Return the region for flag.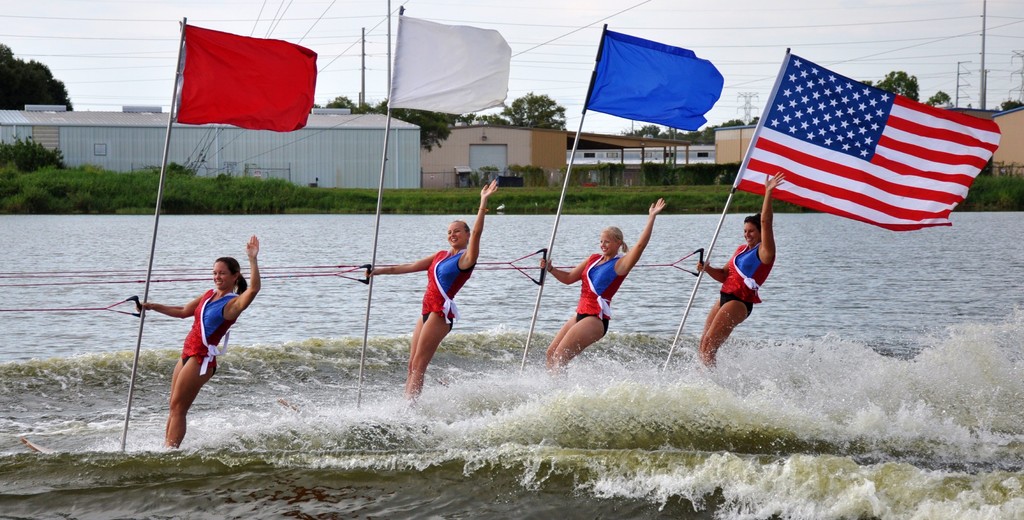
bbox=[391, 12, 515, 108].
